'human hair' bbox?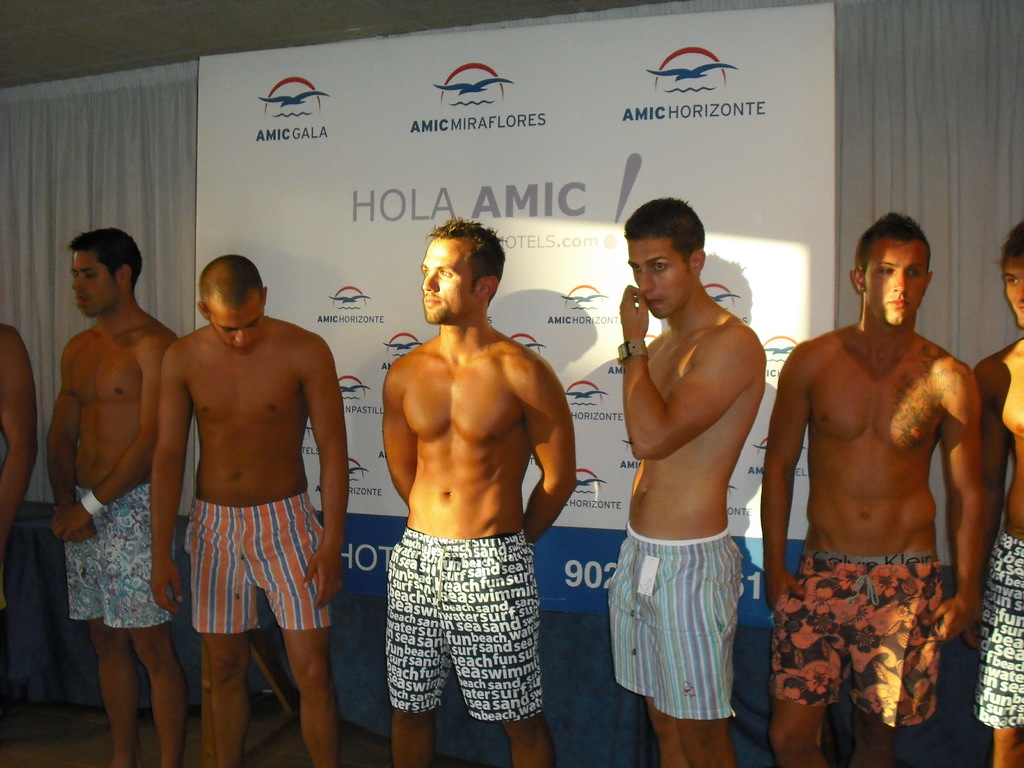
detection(68, 226, 143, 292)
